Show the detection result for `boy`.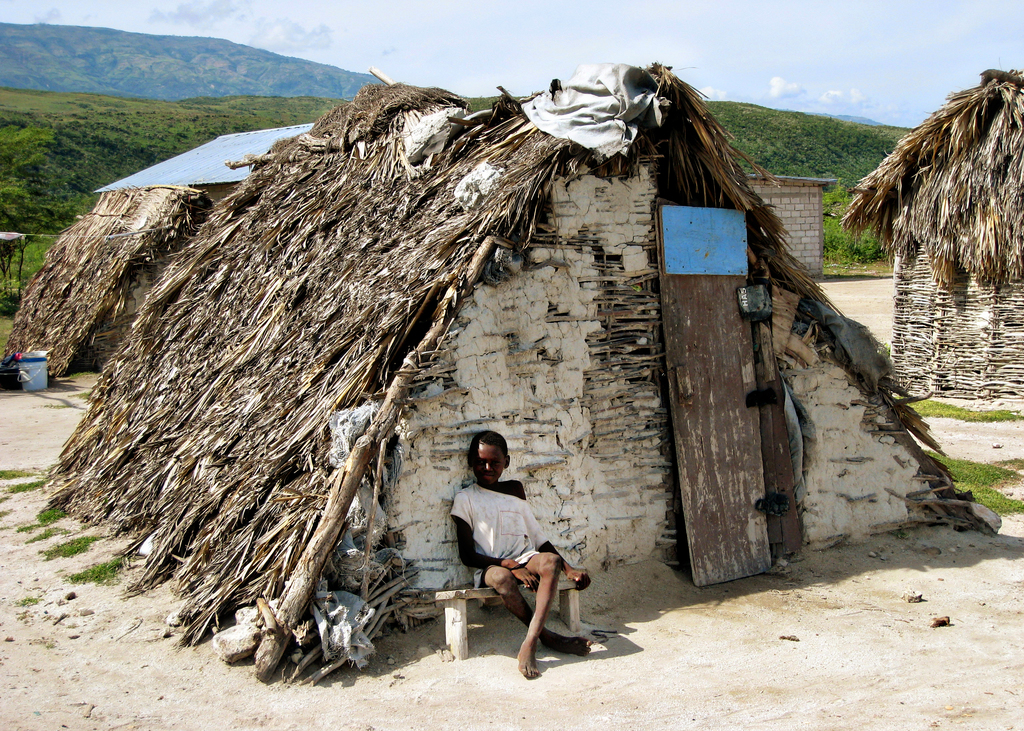
[x1=433, y1=434, x2=598, y2=670].
